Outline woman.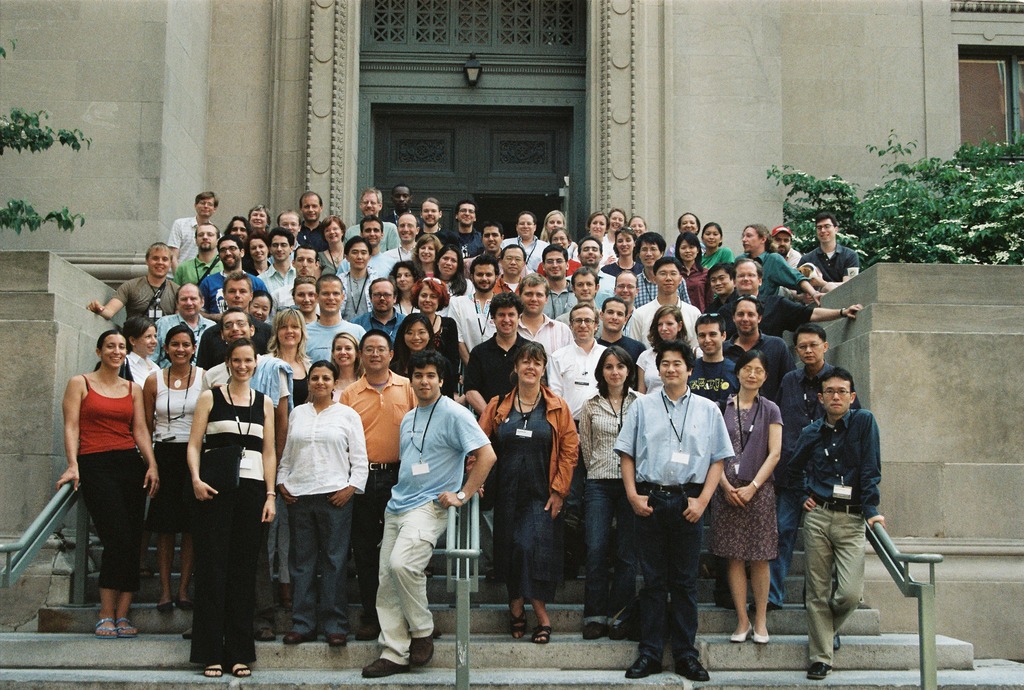
Outline: pyautogui.locateOnScreen(260, 307, 316, 616).
